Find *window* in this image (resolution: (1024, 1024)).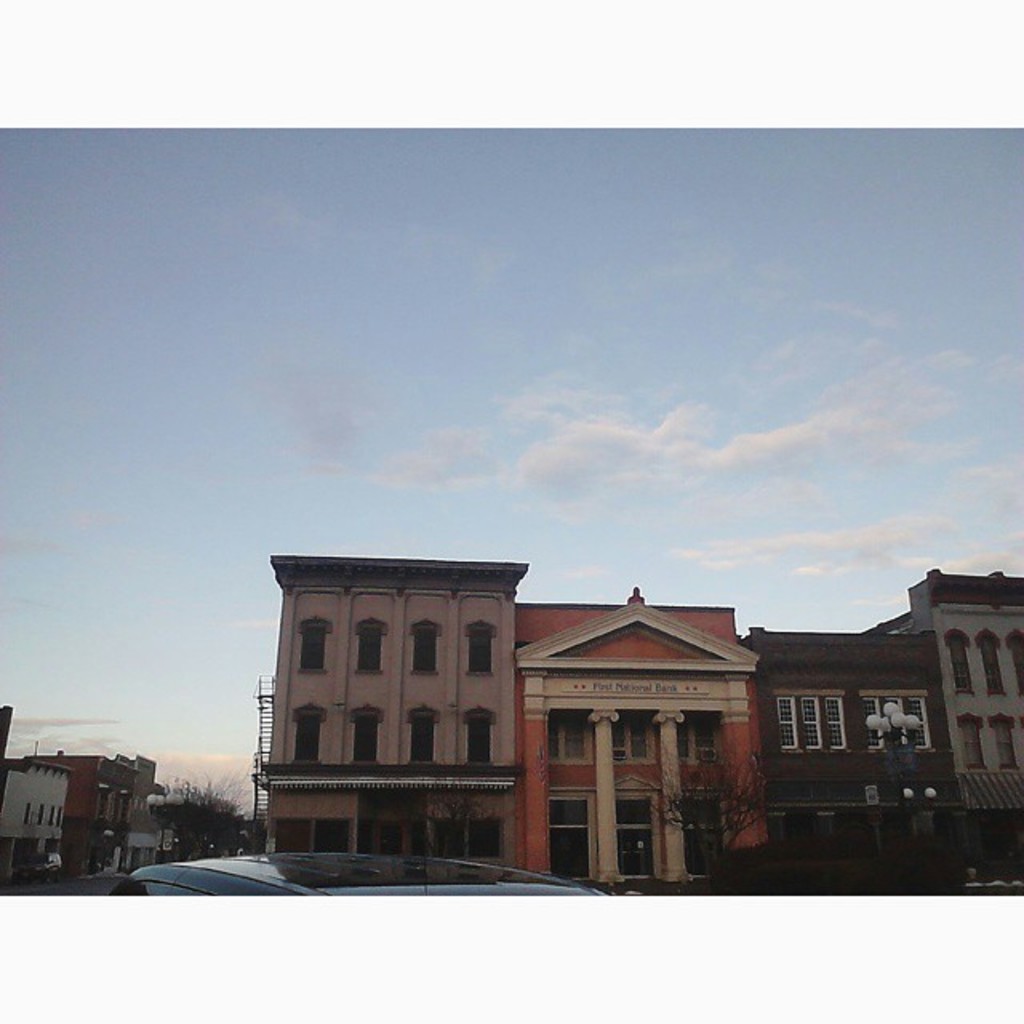
x1=776, y1=698, x2=846, y2=757.
